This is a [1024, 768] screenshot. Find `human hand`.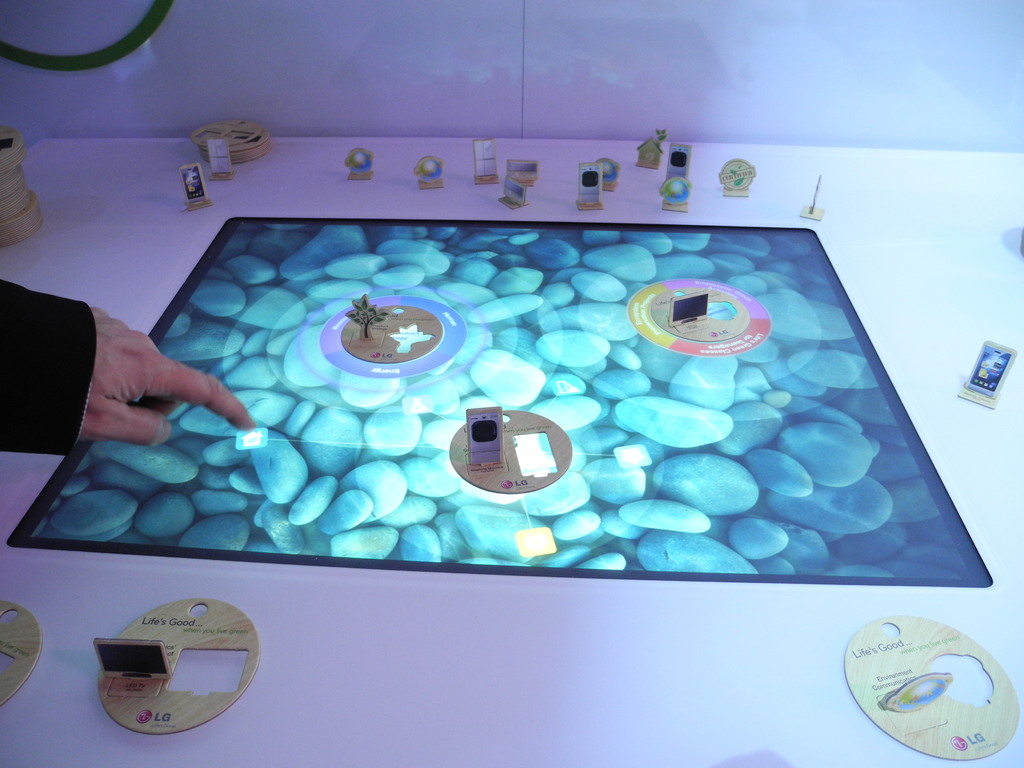
Bounding box: 40/312/232/457.
